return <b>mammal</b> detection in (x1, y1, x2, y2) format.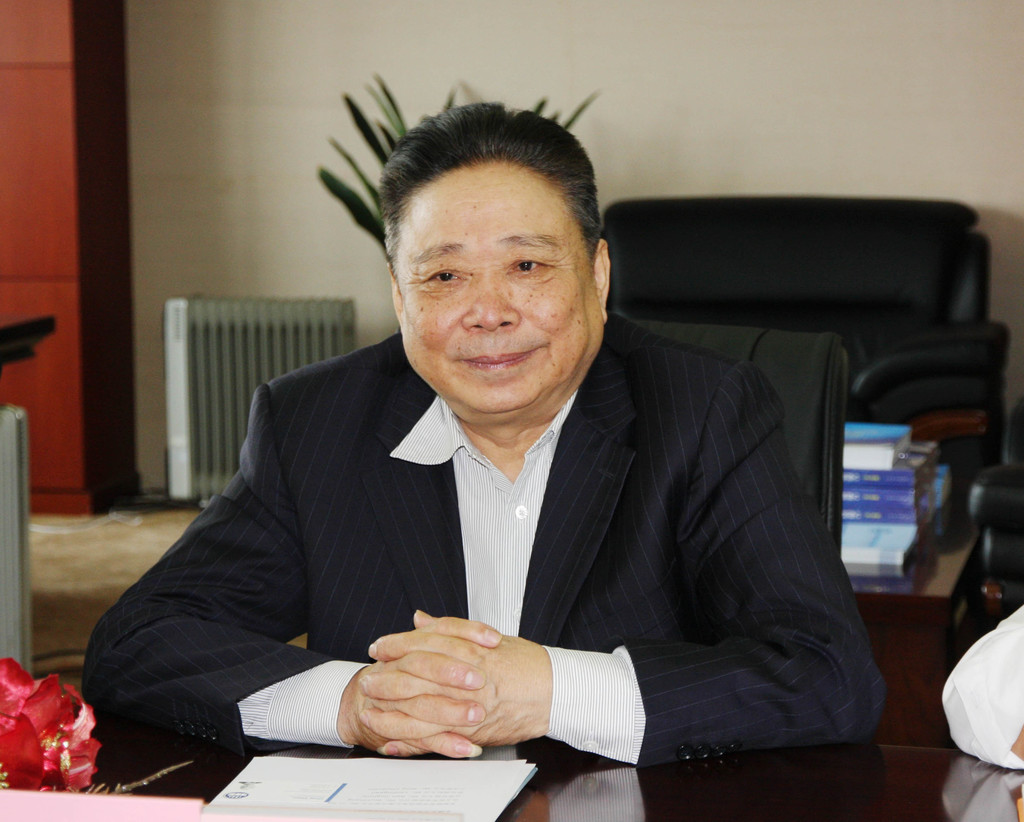
(938, 605, 1023, 772).
